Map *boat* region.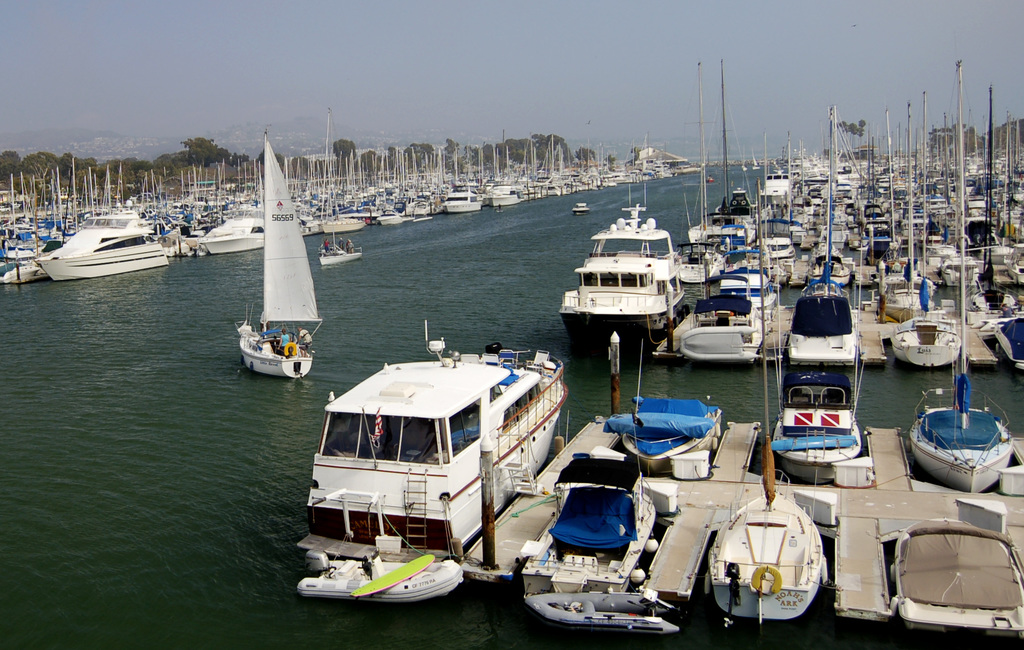
Mapped to box=[703, 178, 822, 624].
